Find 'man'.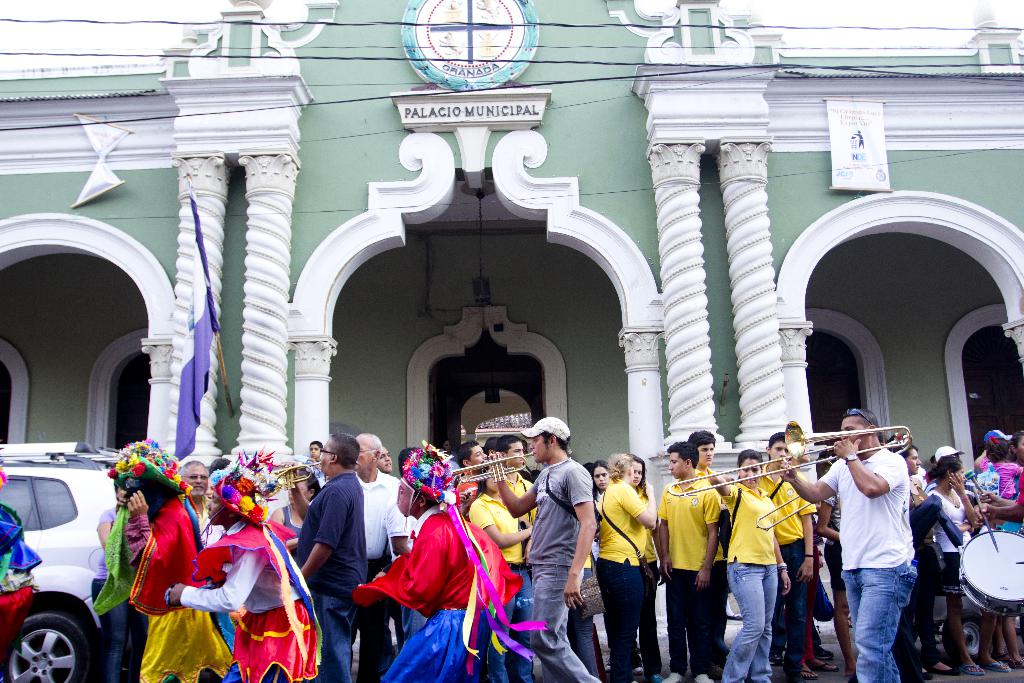
crop(376, 443, 396, 474).
